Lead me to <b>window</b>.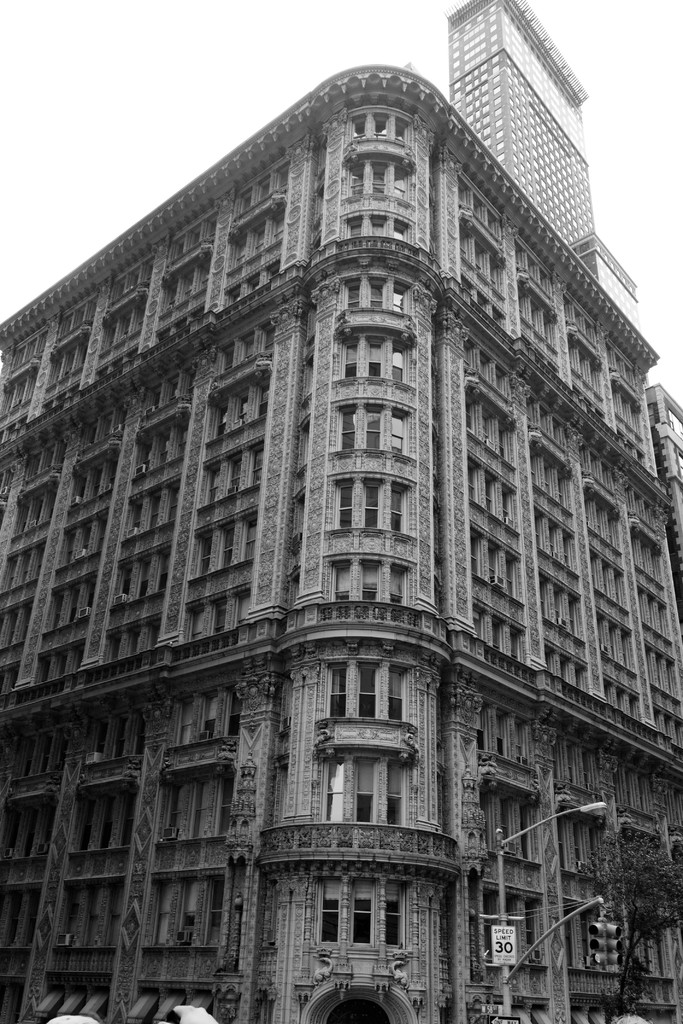
Lead to 313,872,411,955.
